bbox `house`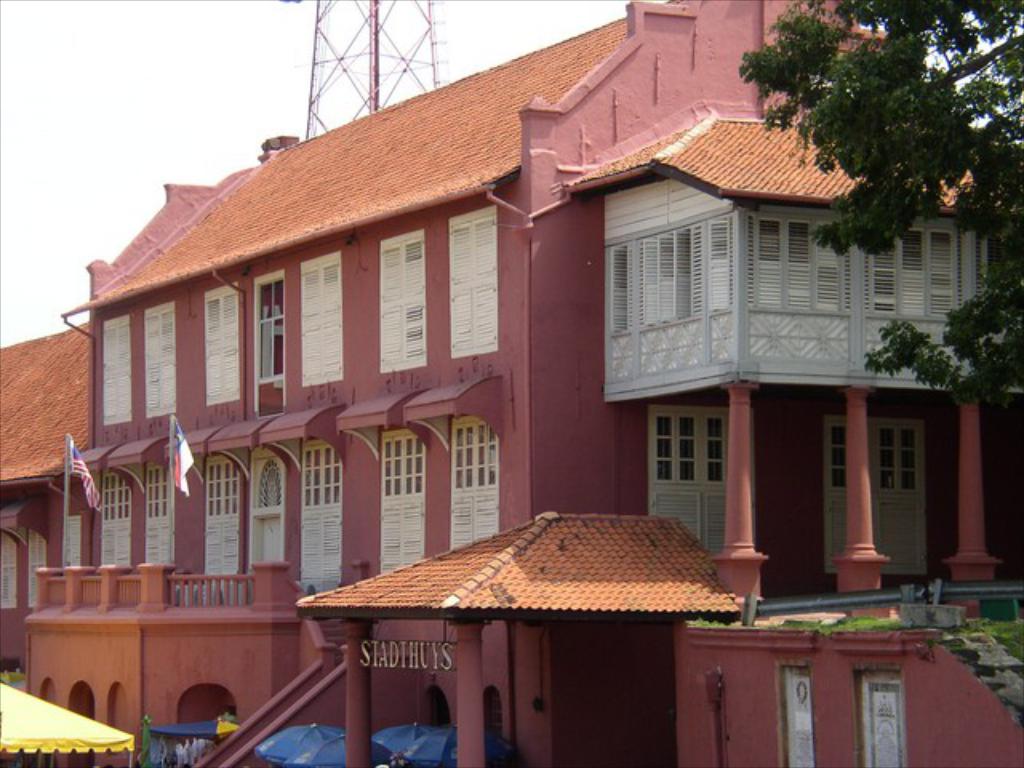
box=[0, 326, 86, 690]
